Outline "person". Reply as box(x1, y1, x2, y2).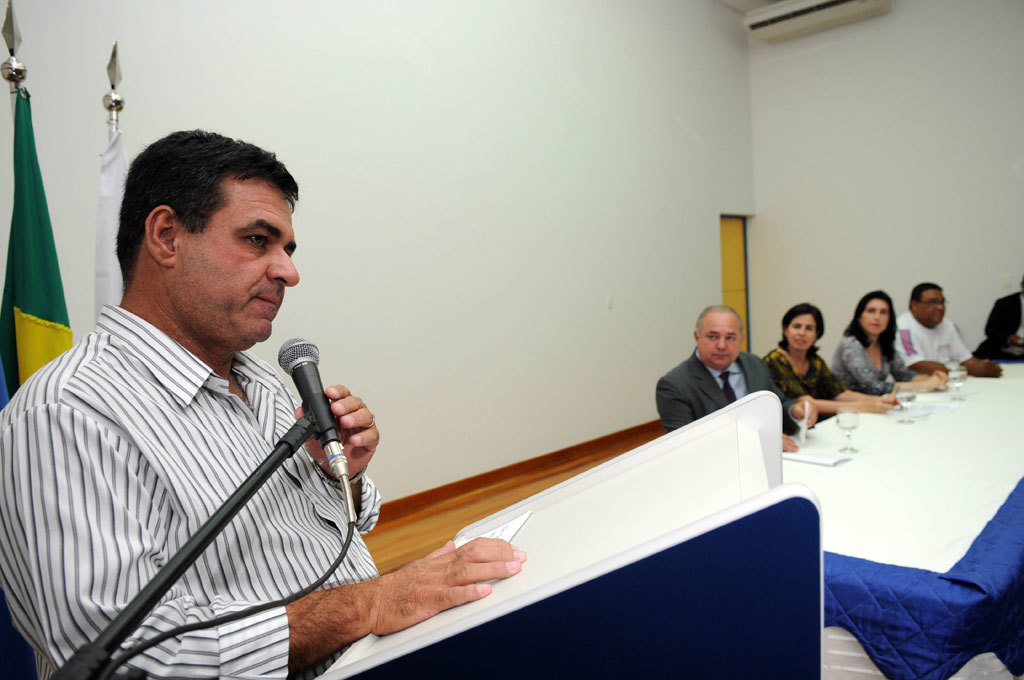
box(764, 301, 900, 431).
